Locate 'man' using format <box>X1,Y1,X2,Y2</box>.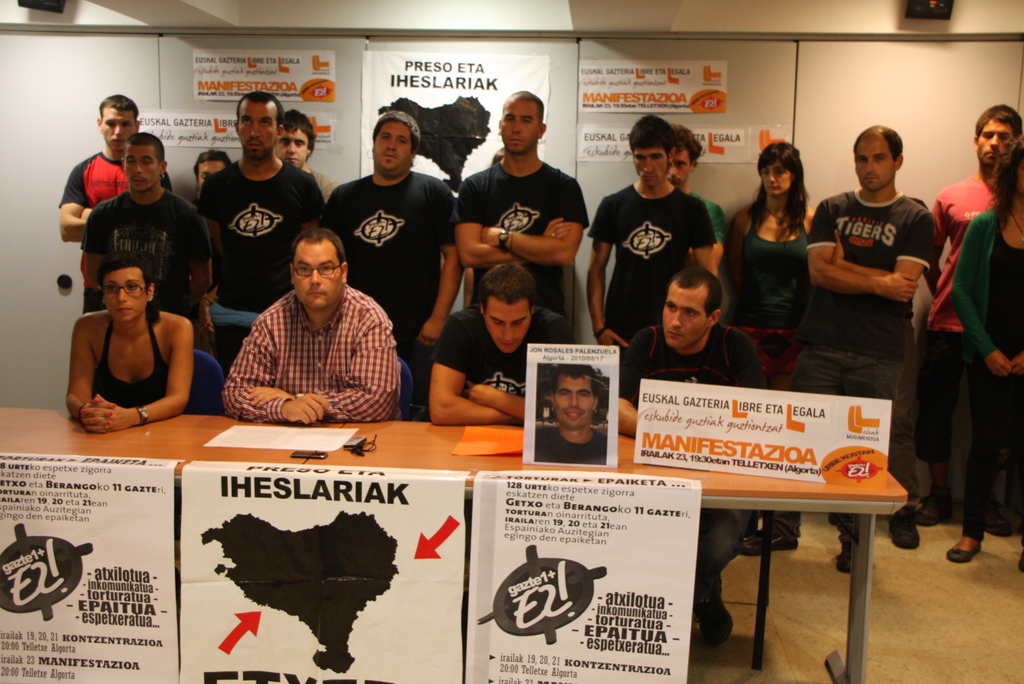
<box>73,128,204,337</box>.
